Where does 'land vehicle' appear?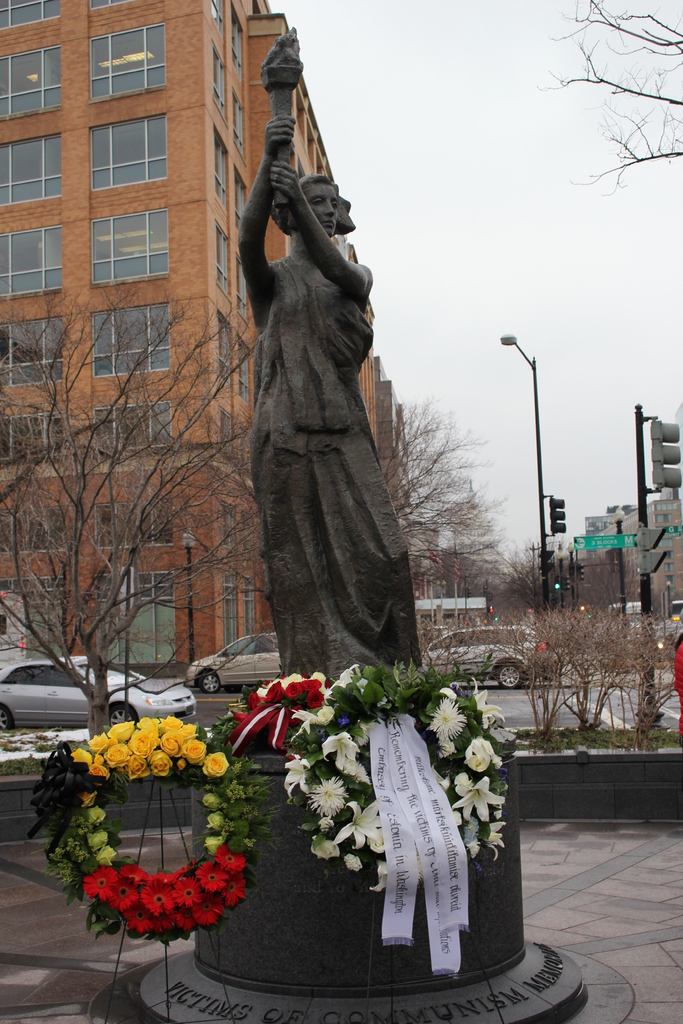
Appears at left=182, top=631, right=277, bottom=689.
